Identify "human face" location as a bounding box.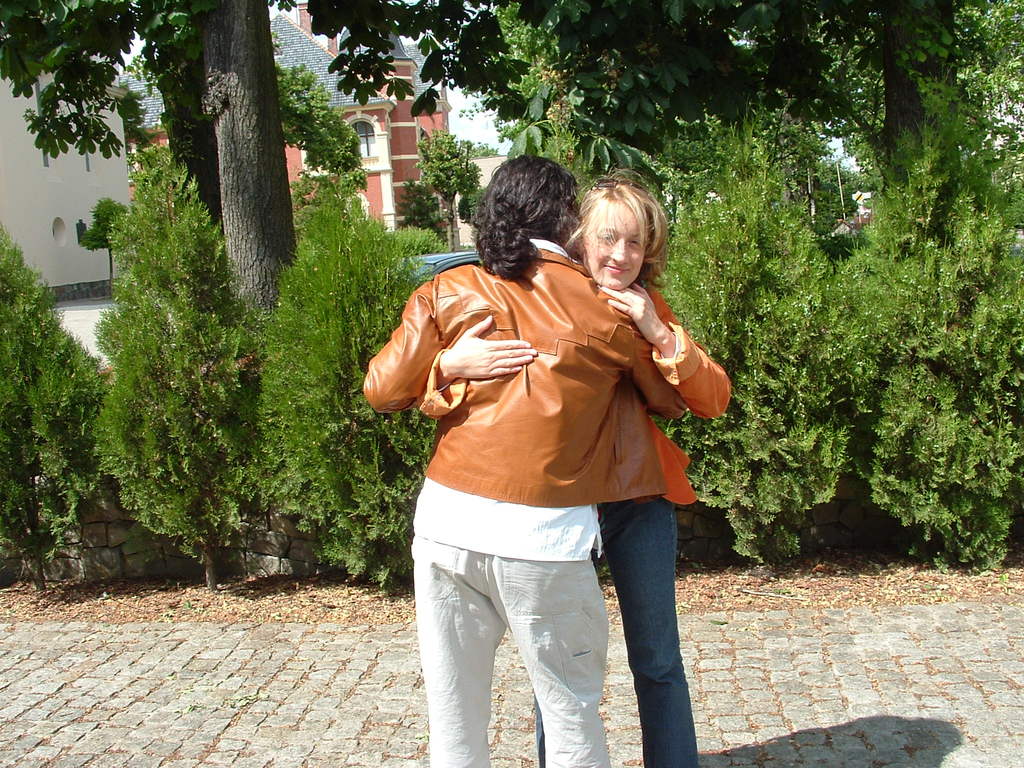
579/193/650/294.
